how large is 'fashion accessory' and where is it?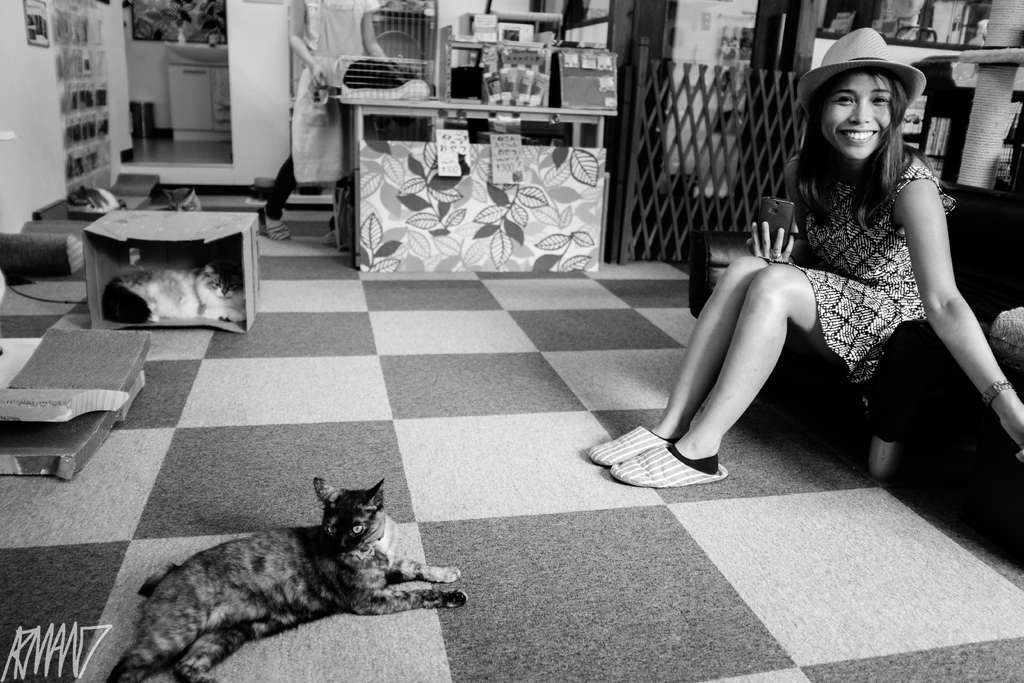
Bounding box: box(329, 217, 335, 232).
